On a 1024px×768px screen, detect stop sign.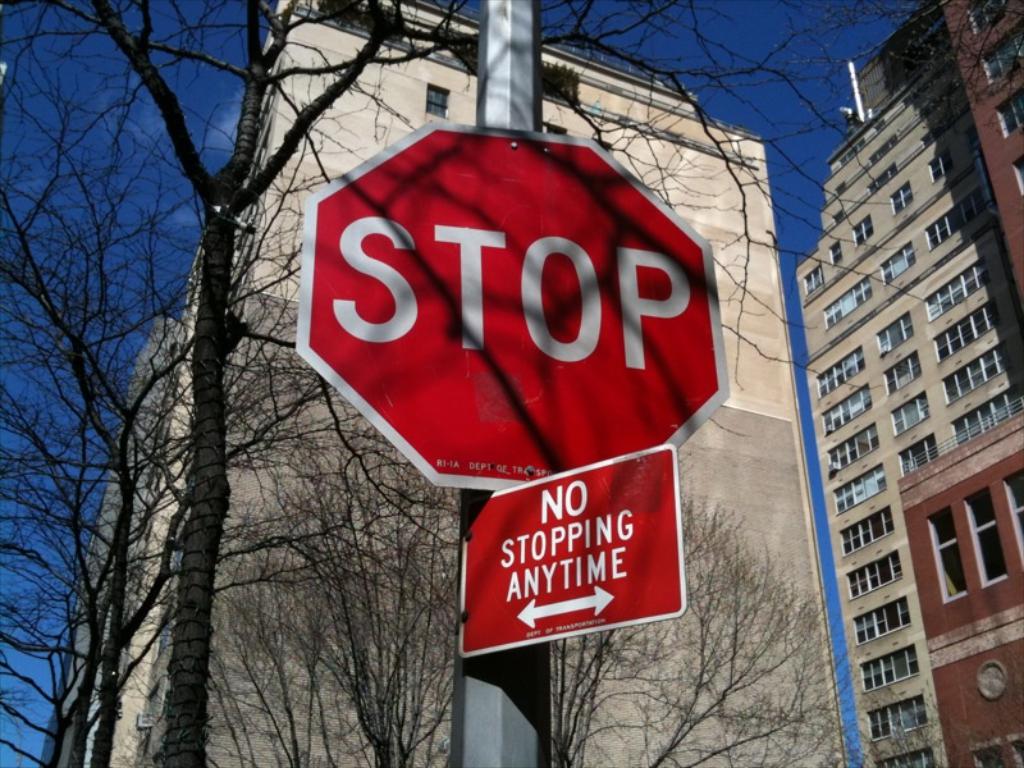
292,116,732,494.
